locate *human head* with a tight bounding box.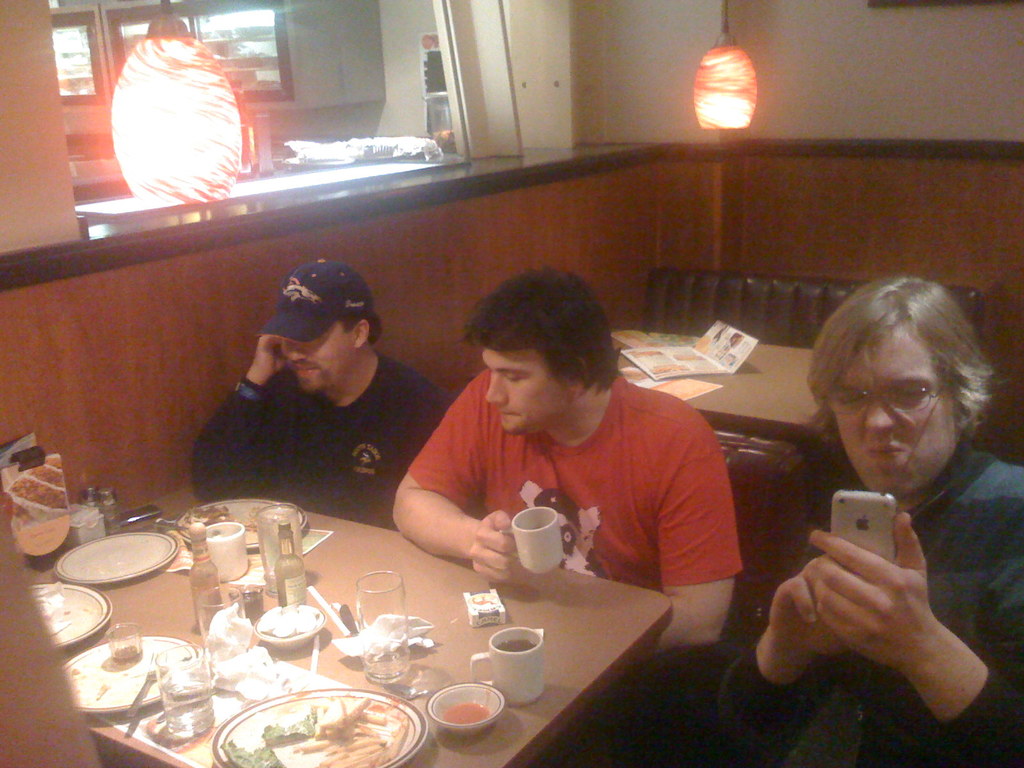
[x1=467, y1=269, x2=617, y2=436].
